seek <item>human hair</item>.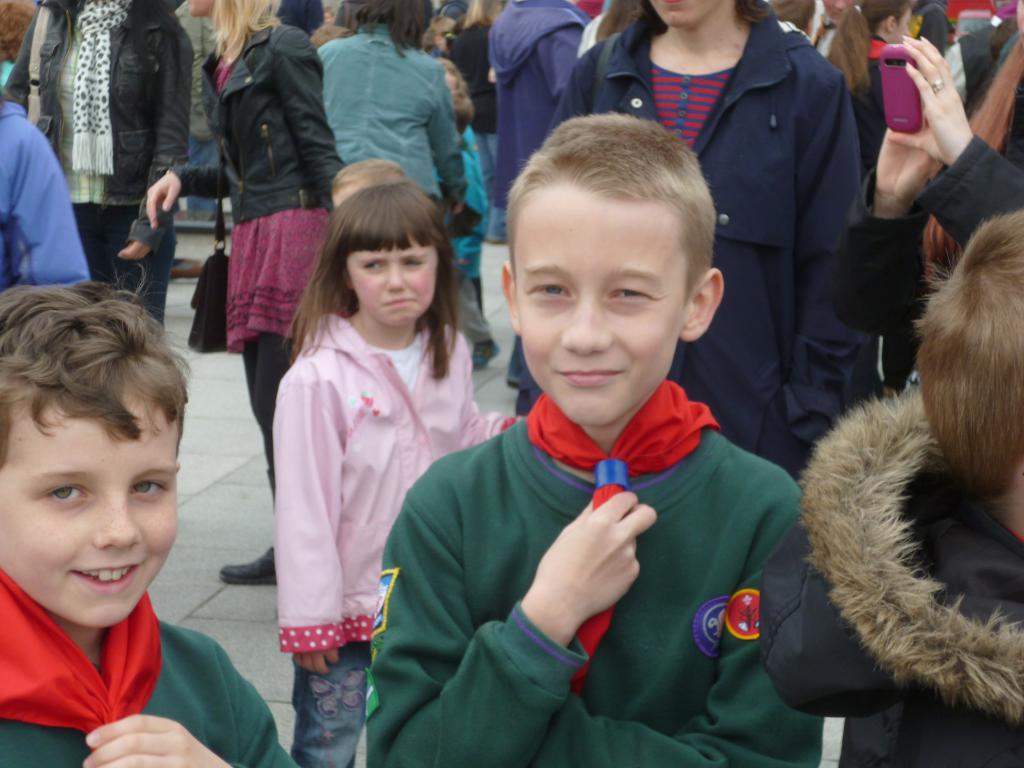
locate(914, 202, 1023, 506).
